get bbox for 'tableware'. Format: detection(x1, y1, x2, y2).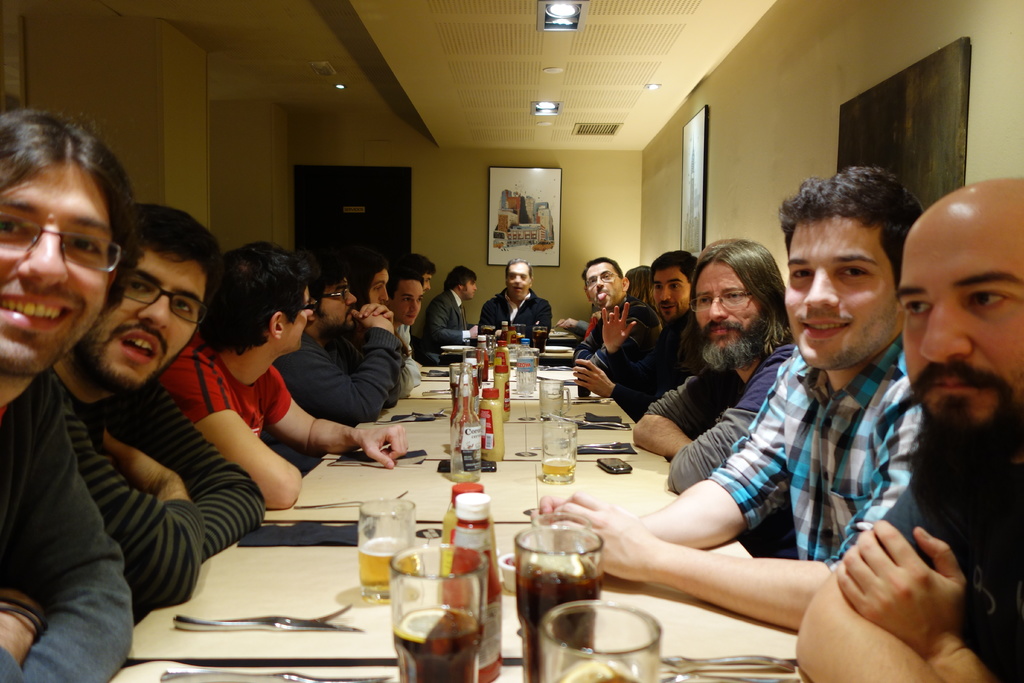
detection(292, 489, 410, 508).
